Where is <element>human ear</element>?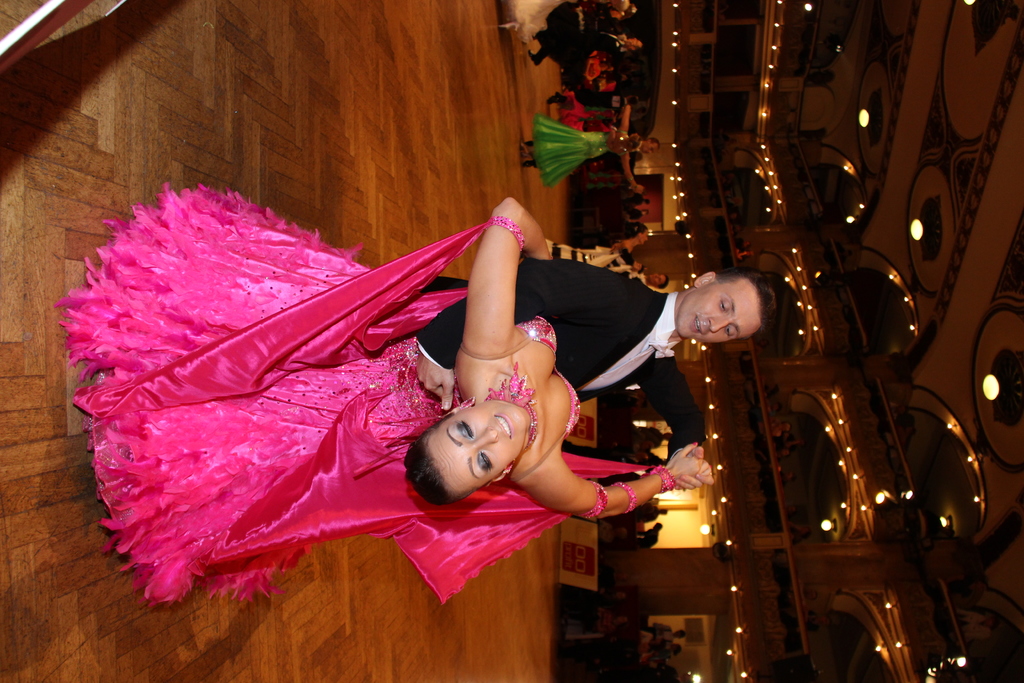
pyautogui.locateOnScreen(484, 475, 506, 488).
